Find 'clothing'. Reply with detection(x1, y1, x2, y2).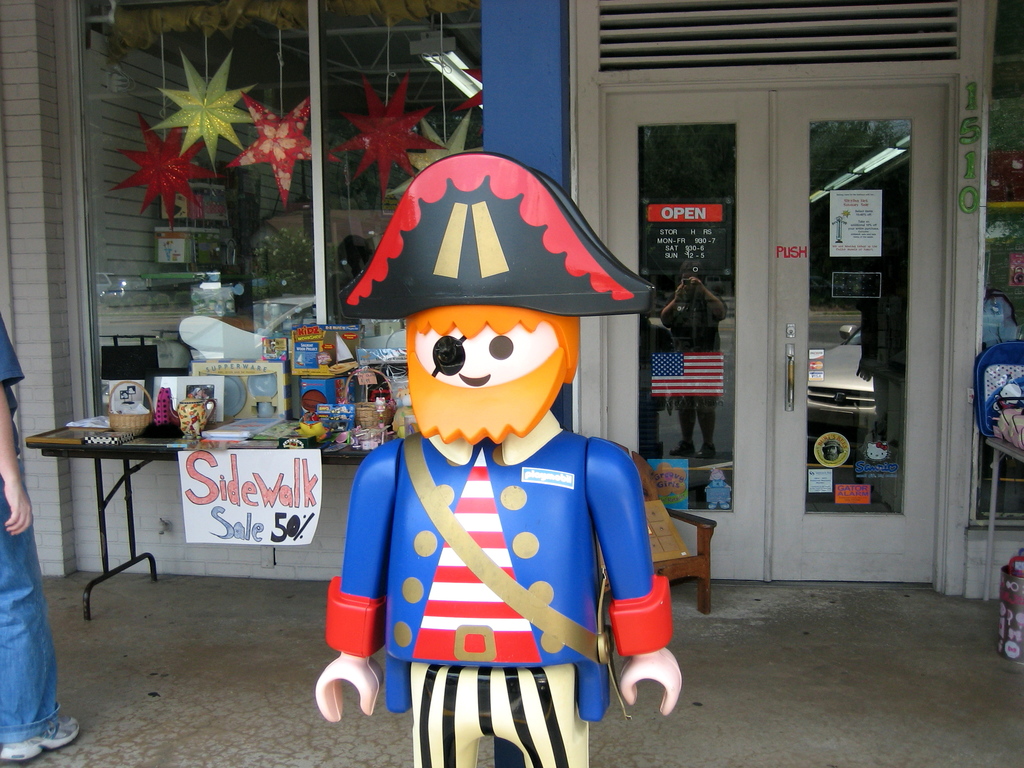
detection(330, 418, 663, 767).
